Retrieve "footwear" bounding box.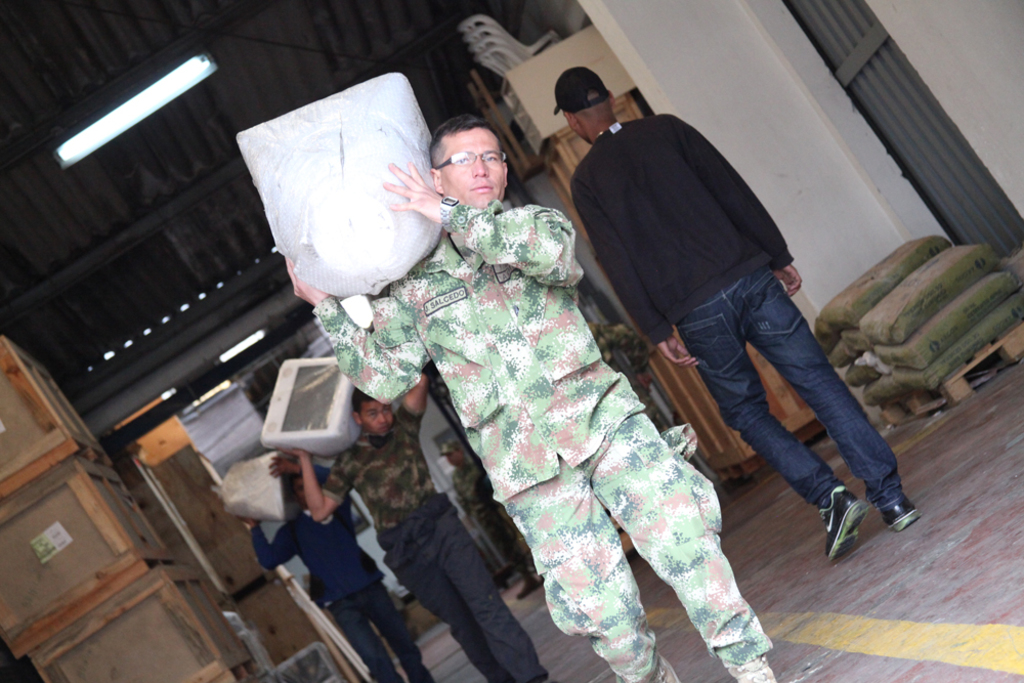
Bounding box: Rect(823, 483, 871, 560).
